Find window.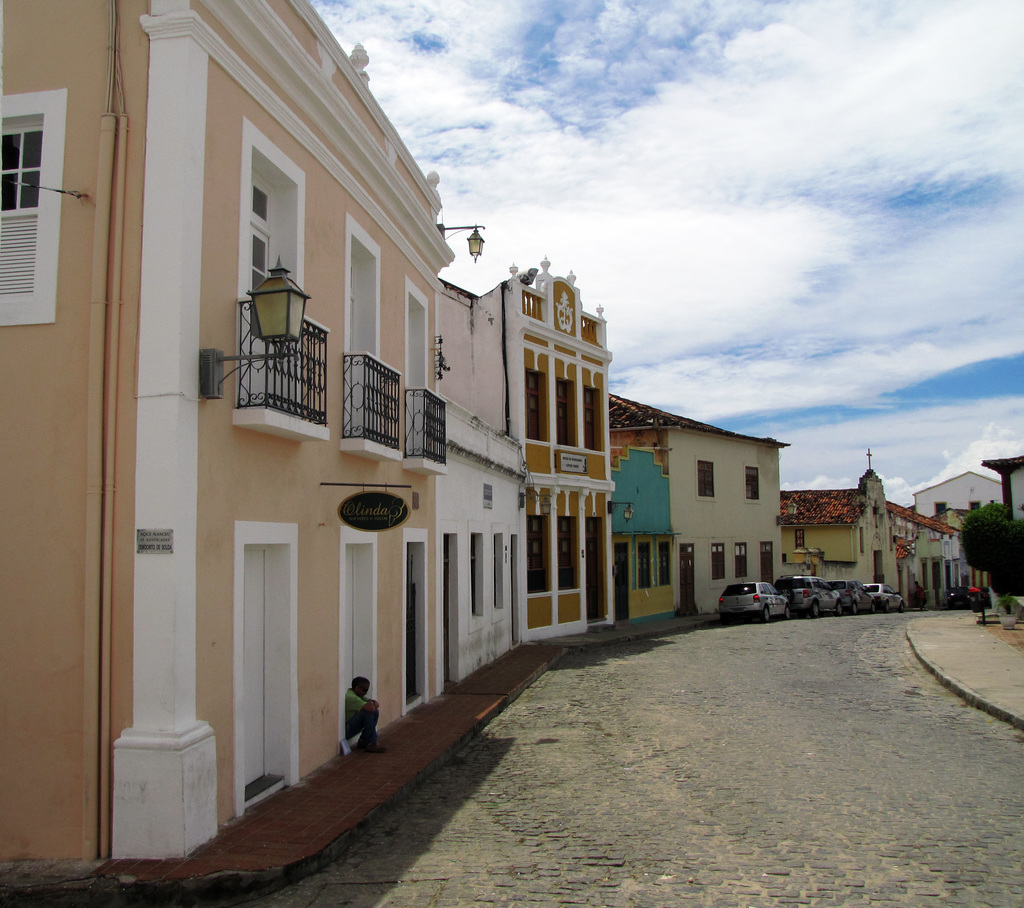
<box>934,504,945,518</box>.
